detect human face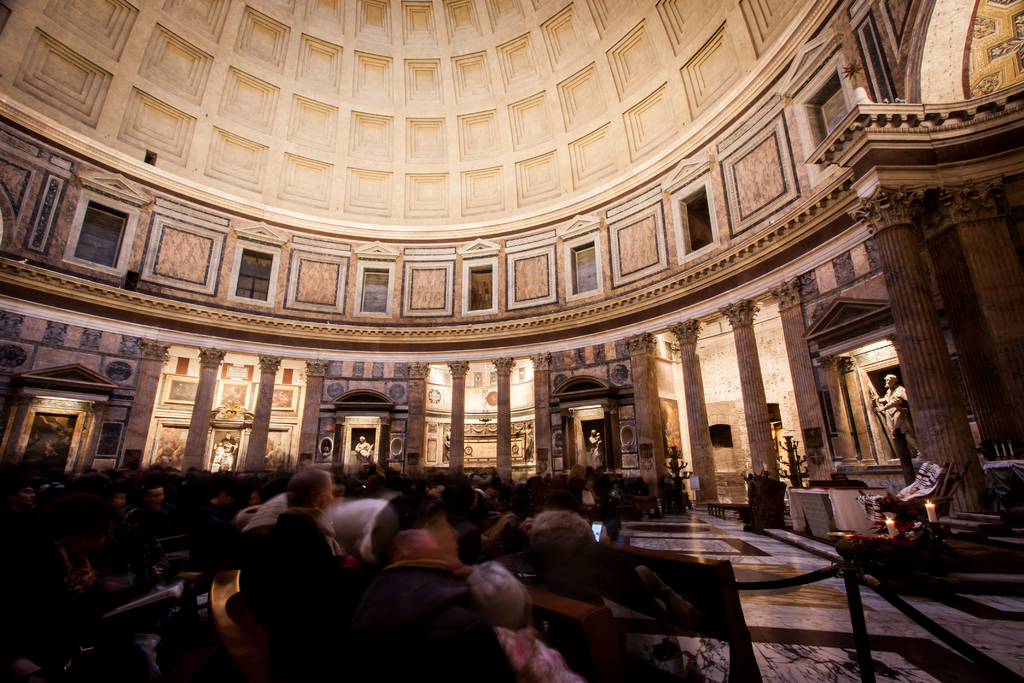
crop(113, 491, 128, 511)
